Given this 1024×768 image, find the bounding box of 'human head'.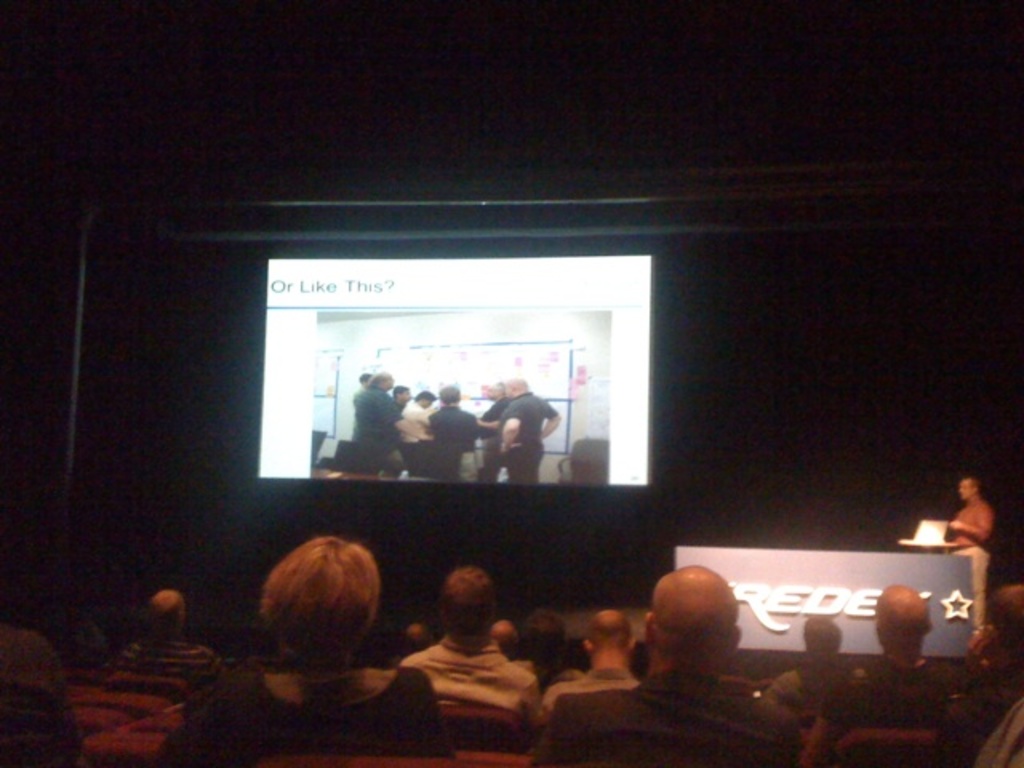
left=875, top=587, right=933, bottom=661.
